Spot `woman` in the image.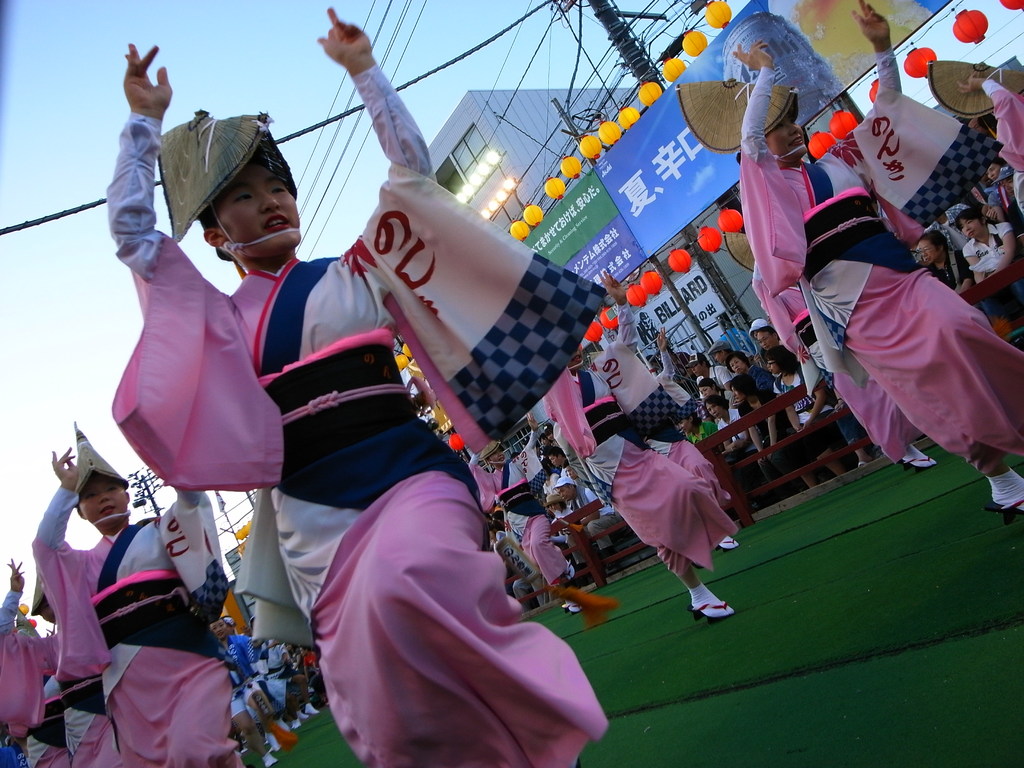
`woman` found at <box>26,419,221,767</box>.
